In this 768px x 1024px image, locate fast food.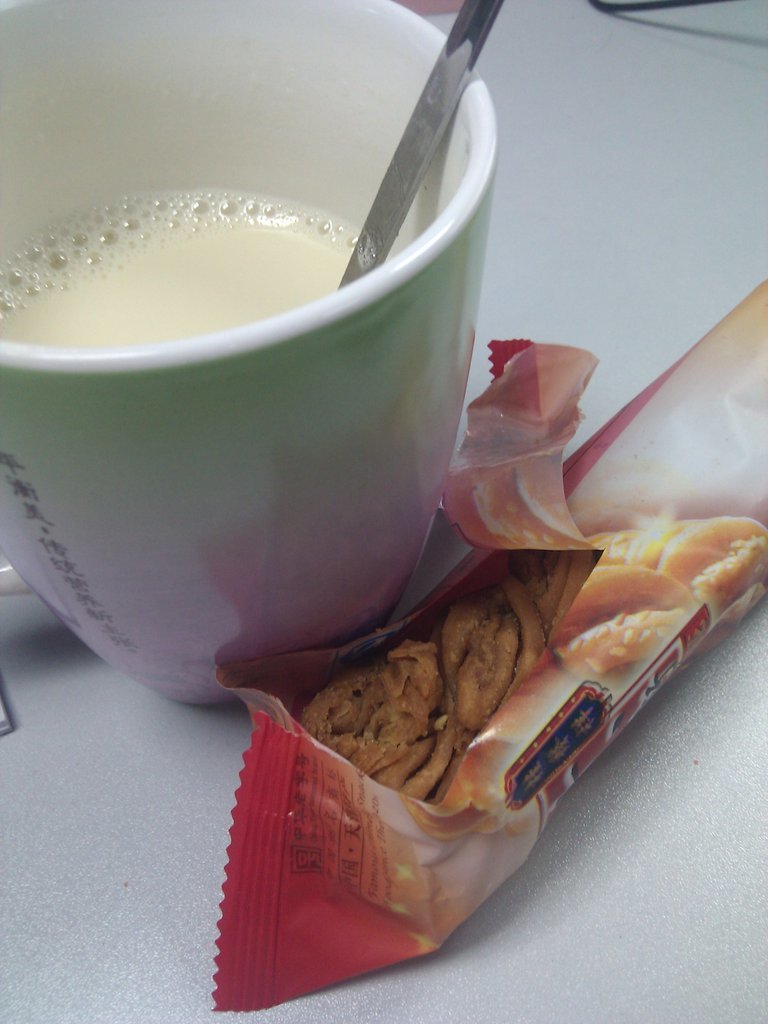
Bounding box: pyautogui.locateOnScreen(286, 537, 603, 807).
